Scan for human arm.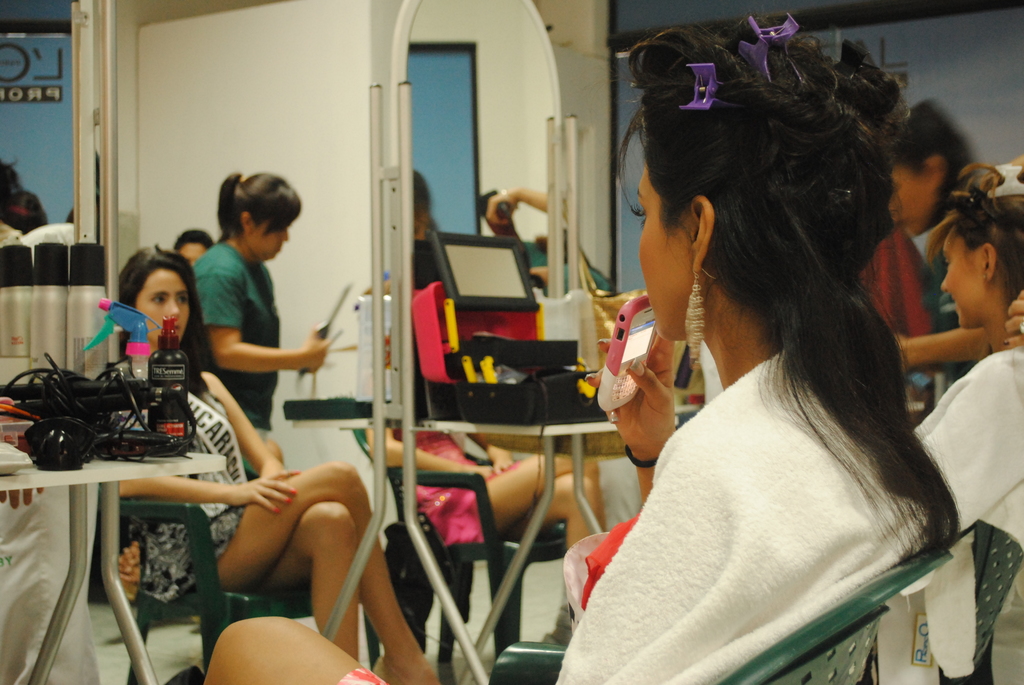
Scan result: 483 182 547 214.
